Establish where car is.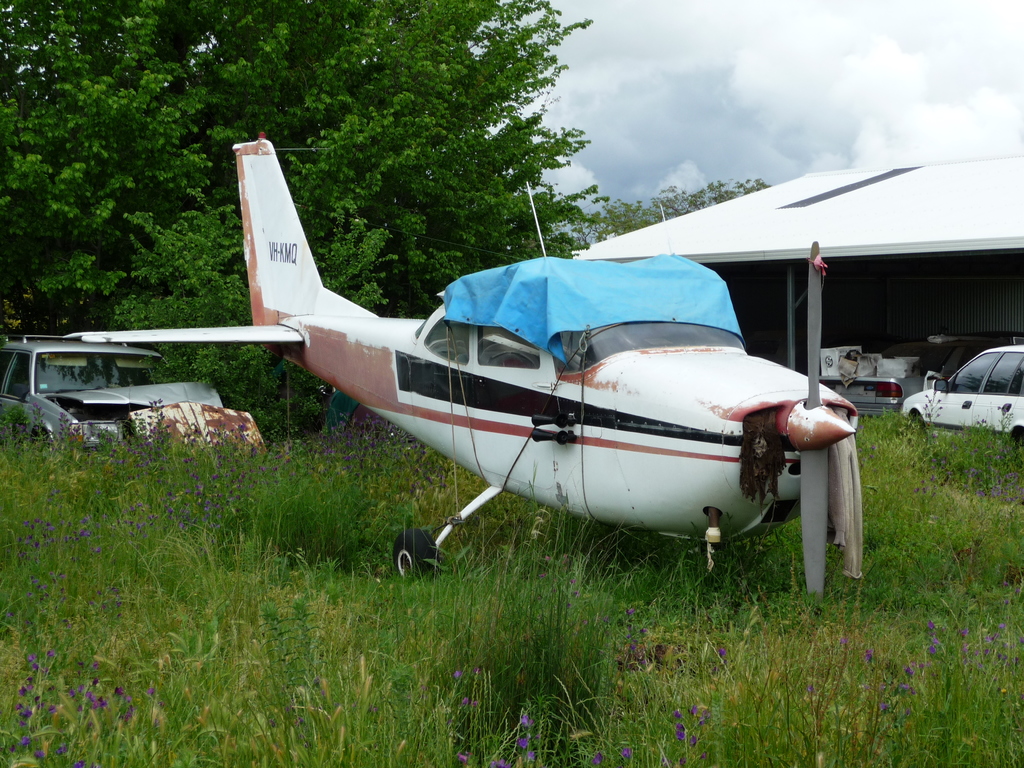
Established at <box>915,344,1021,442</box>.
